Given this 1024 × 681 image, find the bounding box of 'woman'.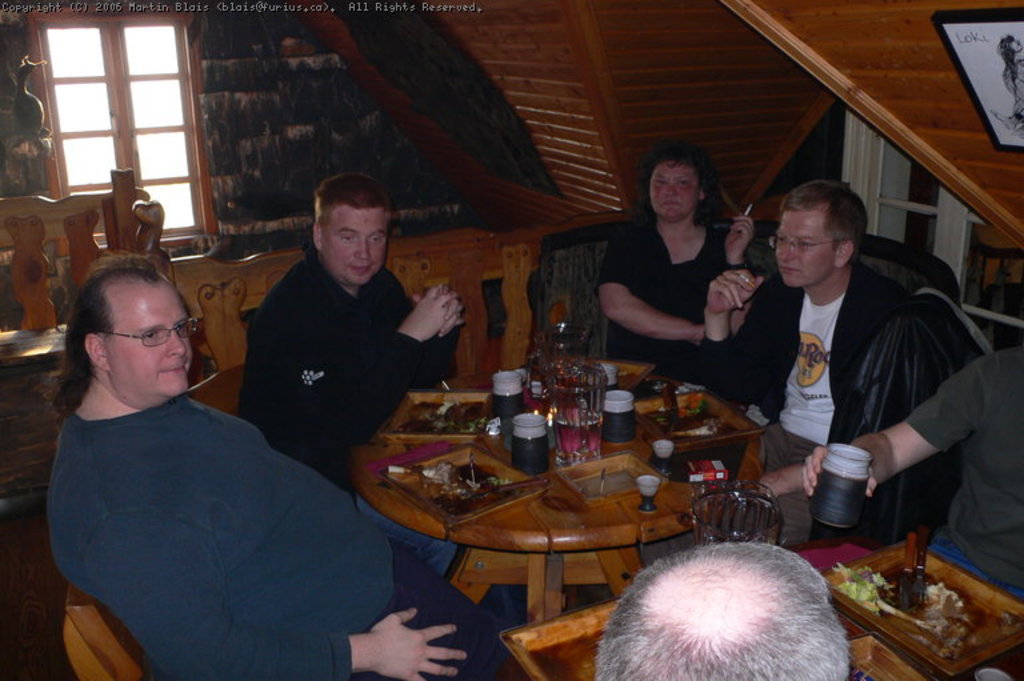
pyautogui.locateOnScreen(588, 140, 785, 409).
